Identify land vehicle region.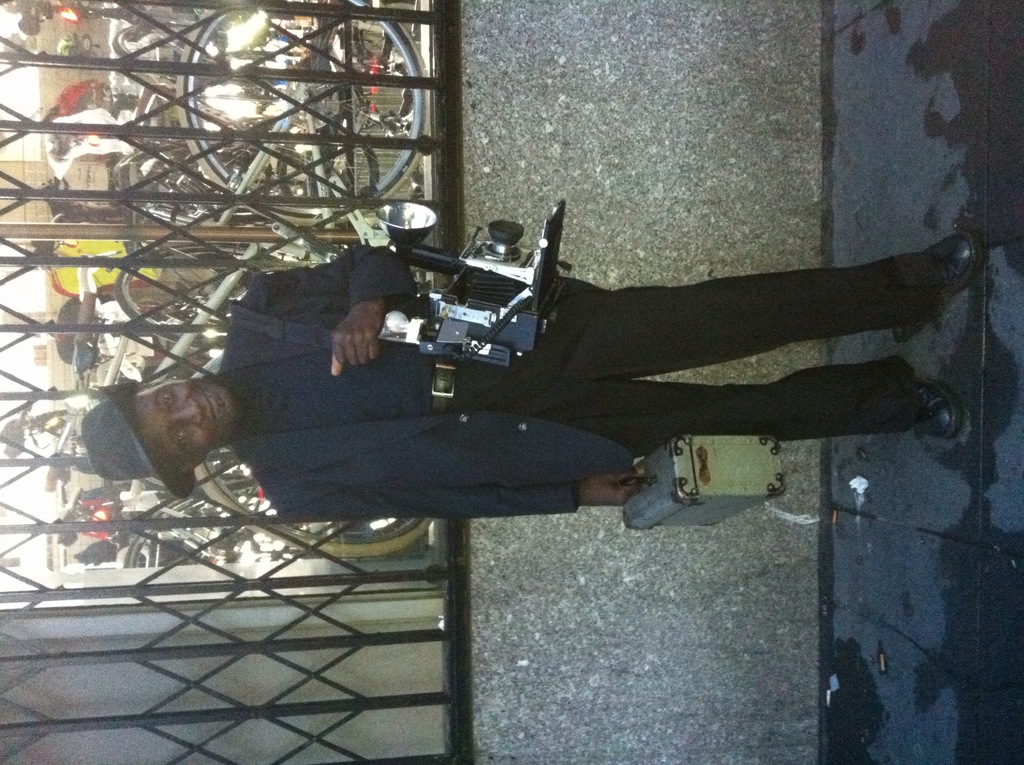
Region: locate(116, 19, 430, 217).
